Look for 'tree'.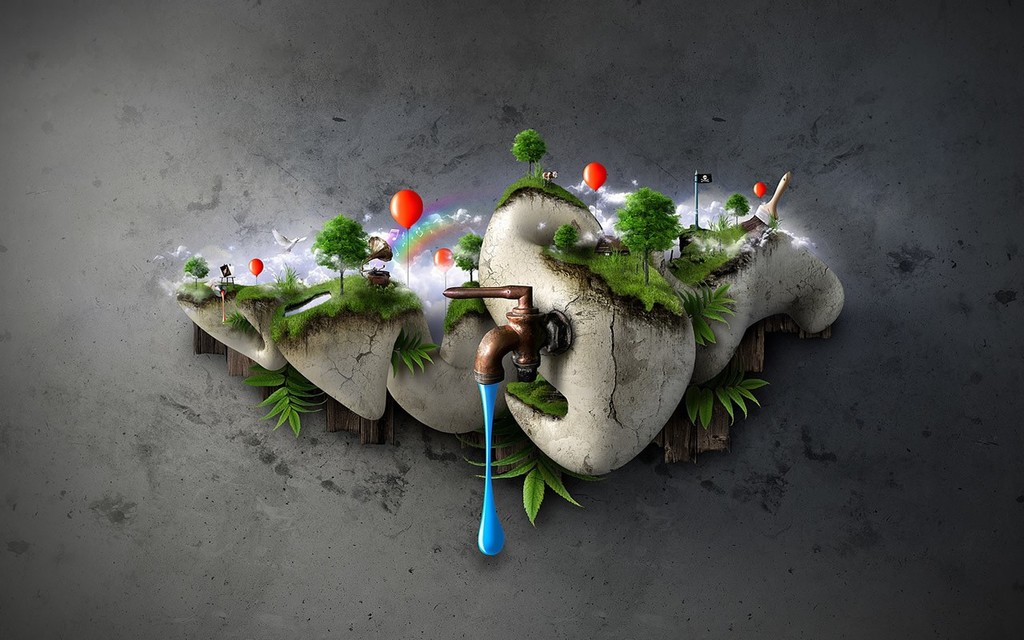
Found: box=[722, 187, 745, 240].
